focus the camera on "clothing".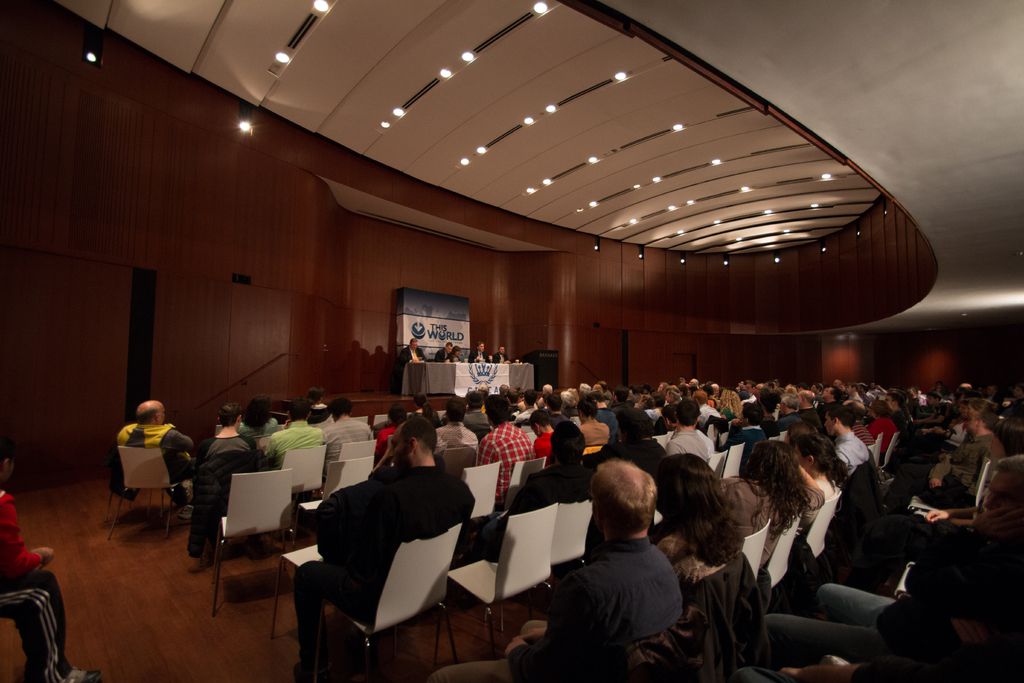
Focus region: [573,420,607,444].
